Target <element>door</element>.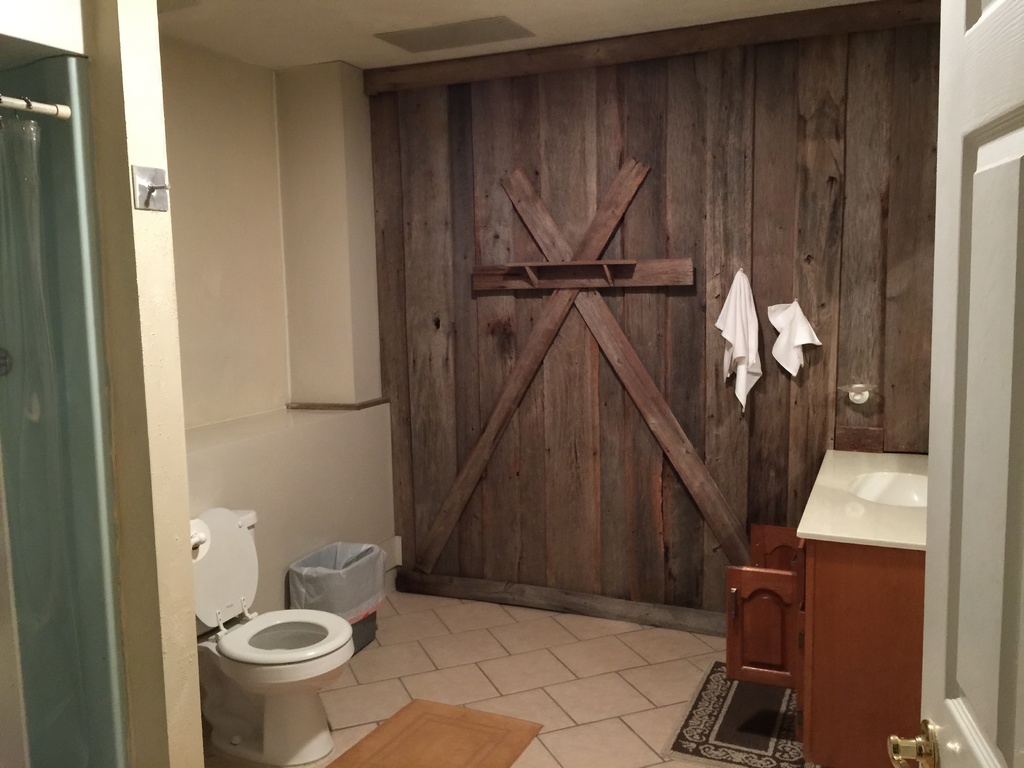
Target region: bbox=(885, 0, 1023, 760).
